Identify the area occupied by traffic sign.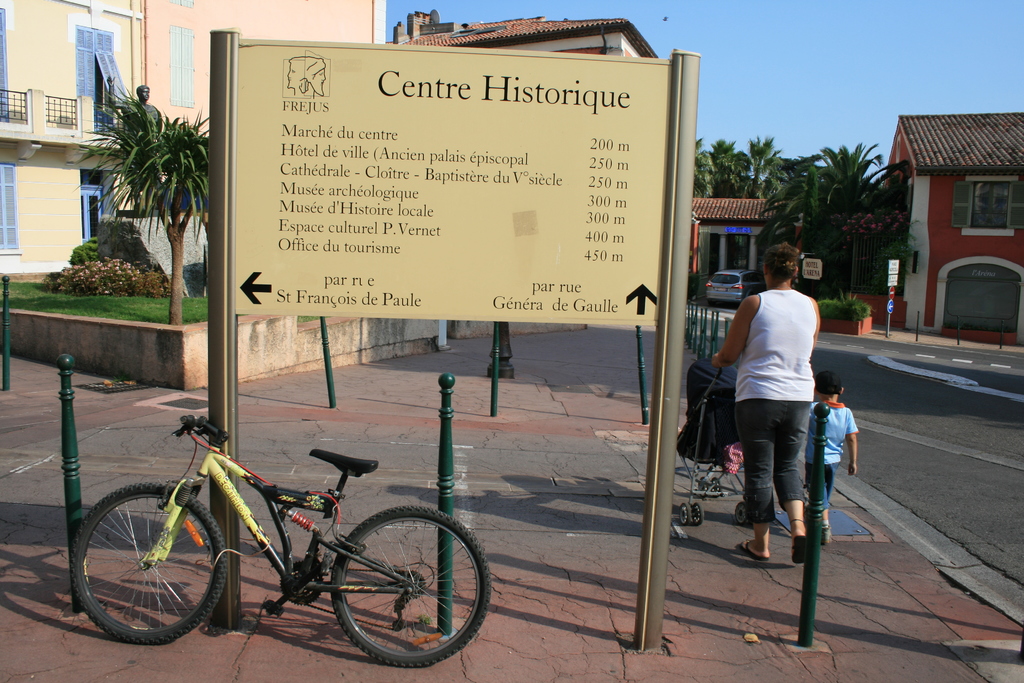
Area: select_region(886, 299, 894, 314).
